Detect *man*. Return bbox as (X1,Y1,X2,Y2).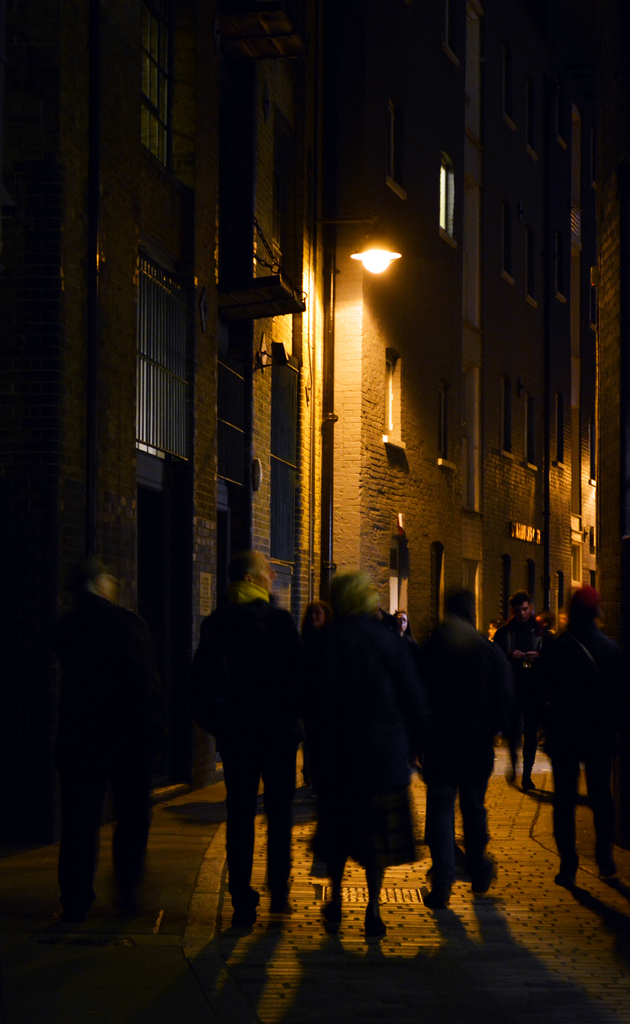
(44,561,159,932).
